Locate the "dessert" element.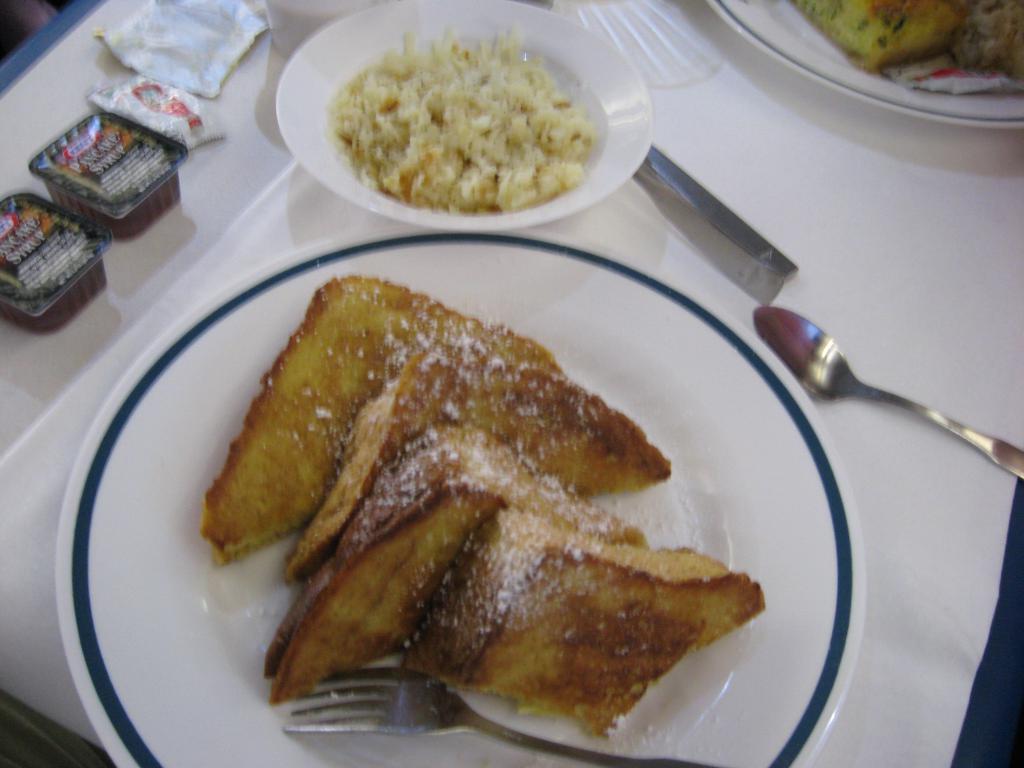
Element bbox: {"x1": 943, "y1": 0, "x2": 1023, "y2": 79}.
